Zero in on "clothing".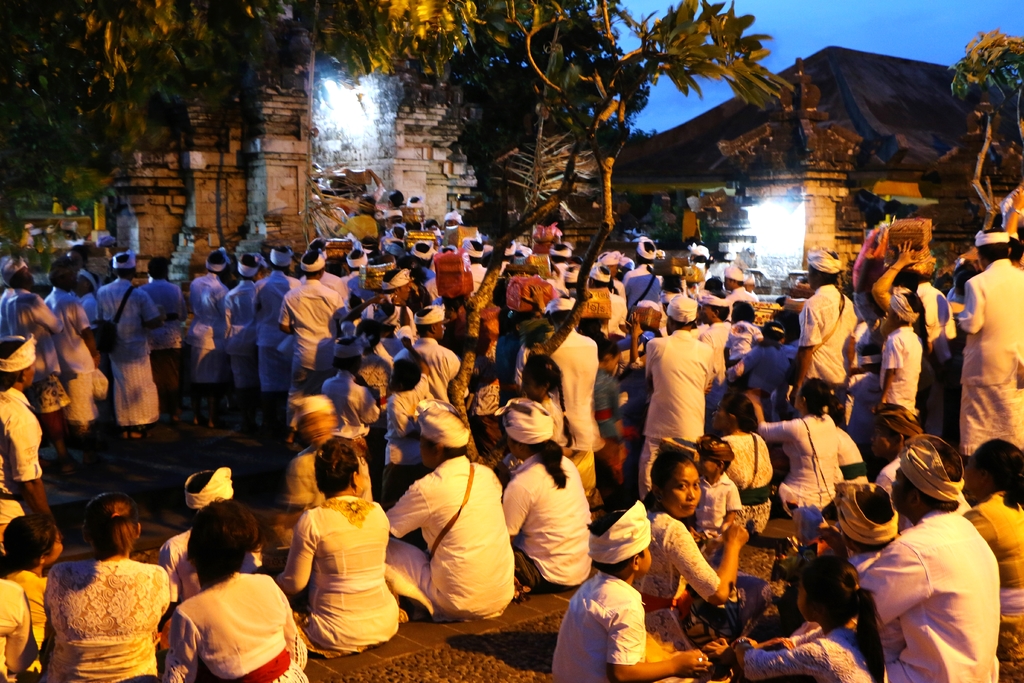
Zeroed in: locate(389, 333, 456, 399).
